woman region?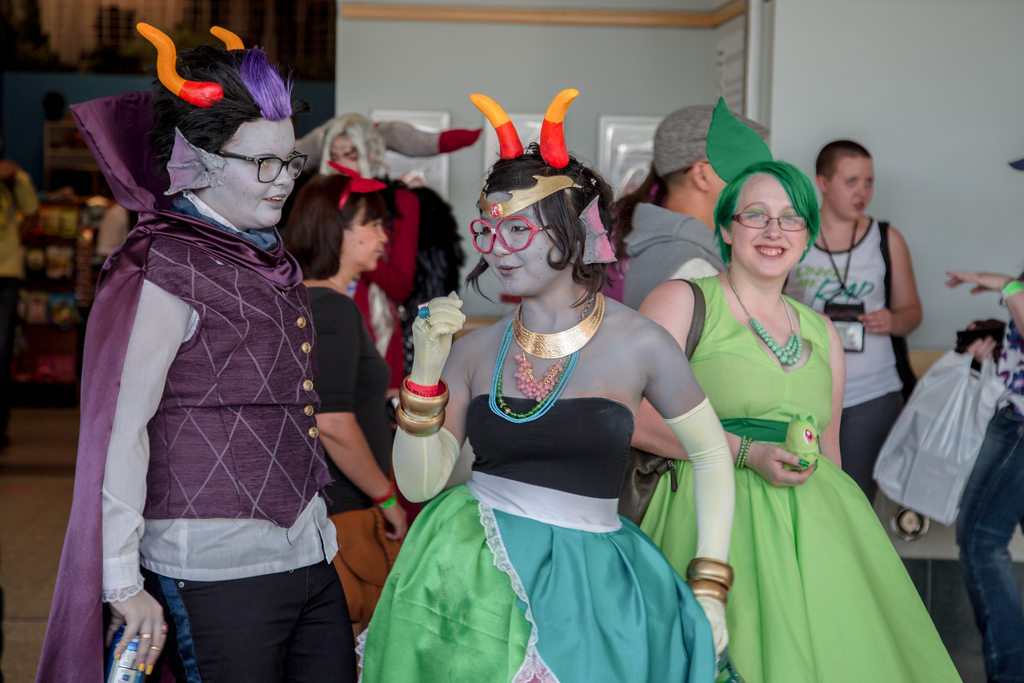
box(355, 97, 732, 682)
